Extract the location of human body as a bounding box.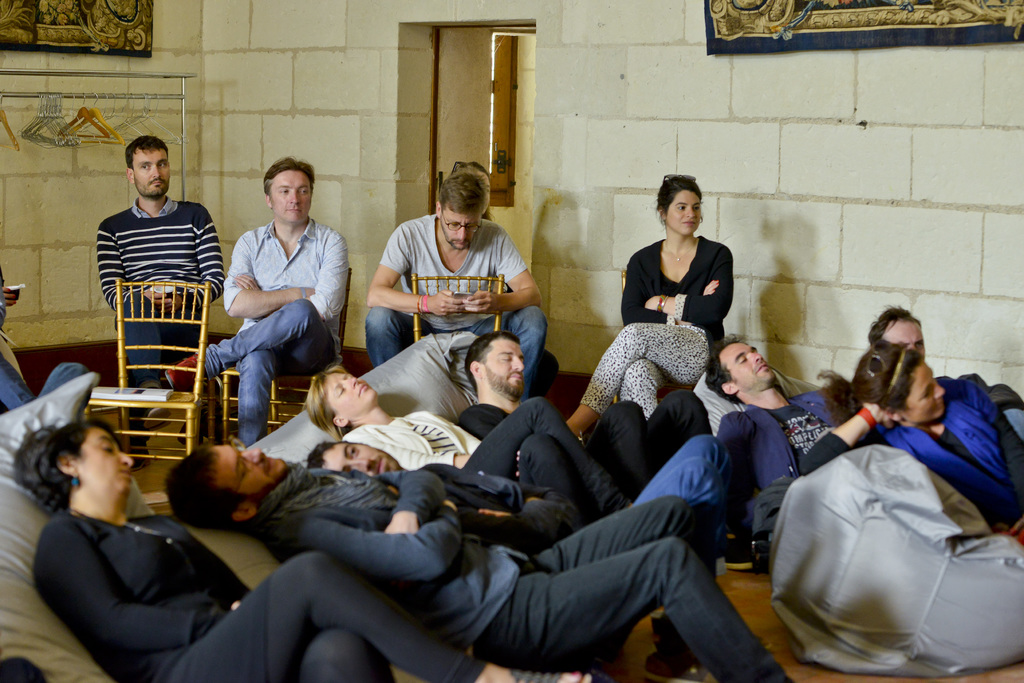
[left=99, top=138, right=232, bottom=454].
